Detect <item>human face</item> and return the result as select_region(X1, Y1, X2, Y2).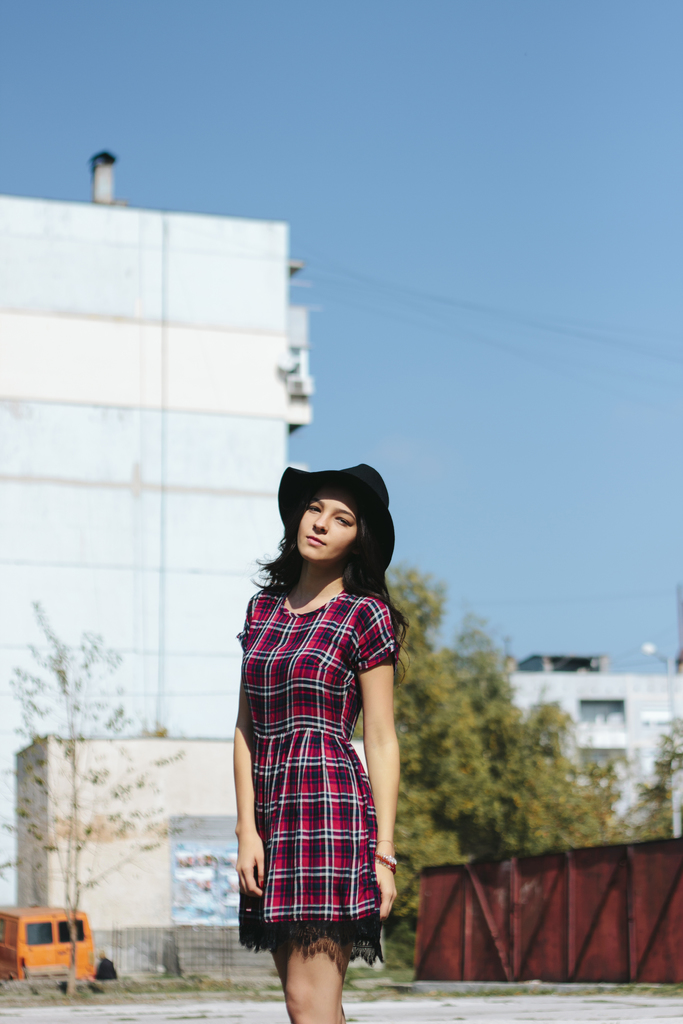
select_region(295, 503, 356, 568).
